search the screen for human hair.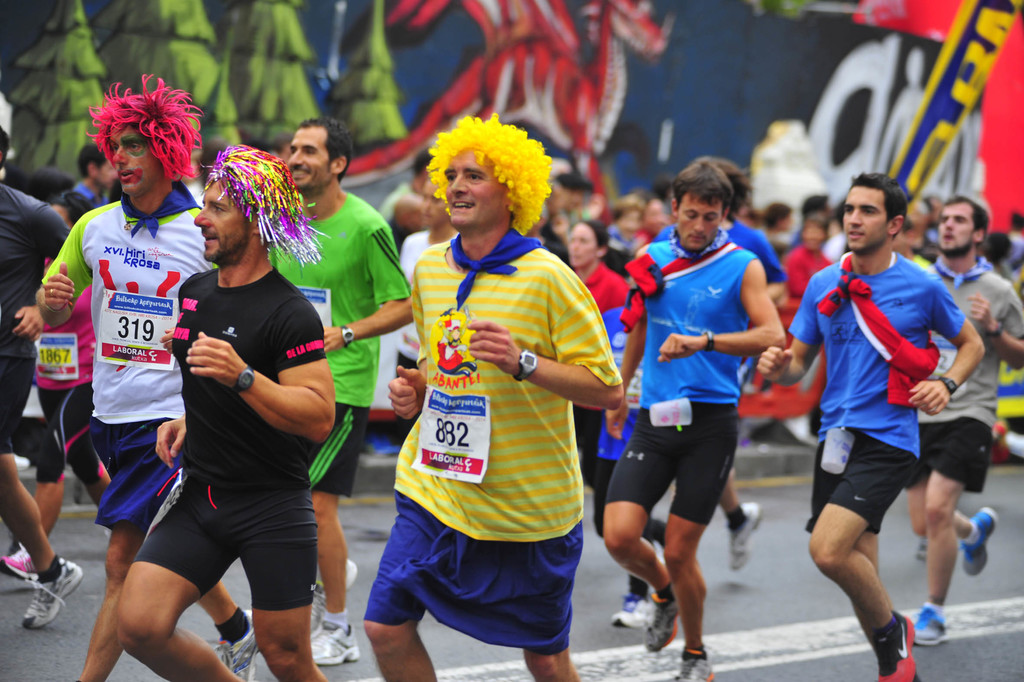
Found at x1=300 y1=114 x2=354 y2=183.
